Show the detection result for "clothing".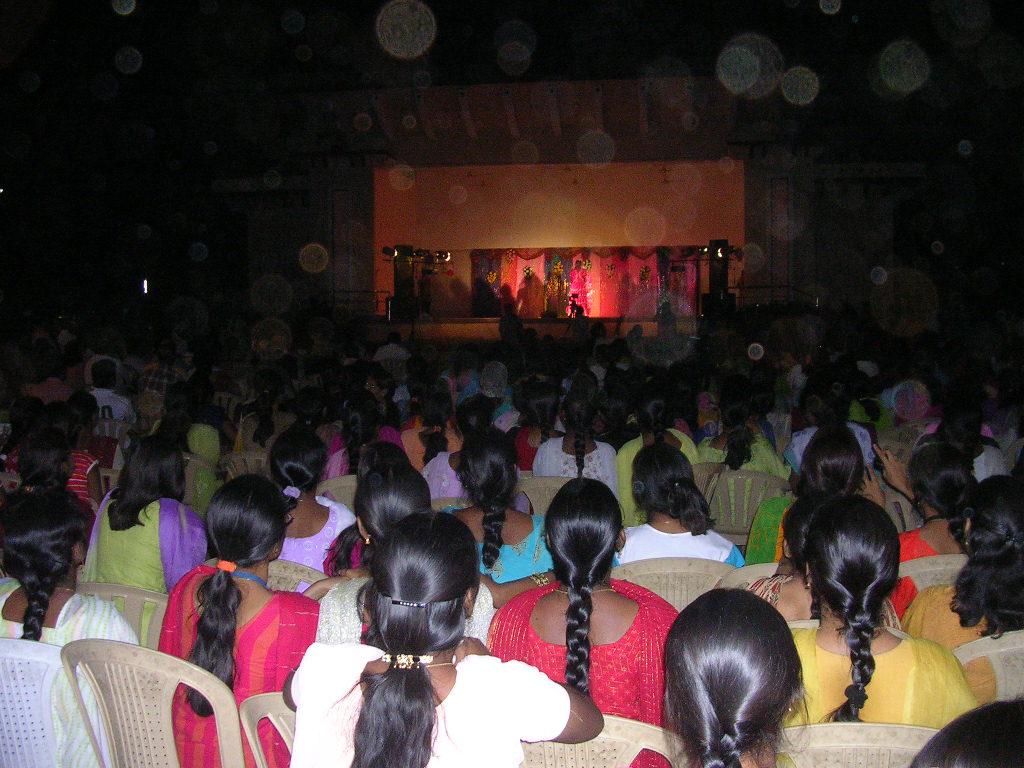
396,426,462,477.
